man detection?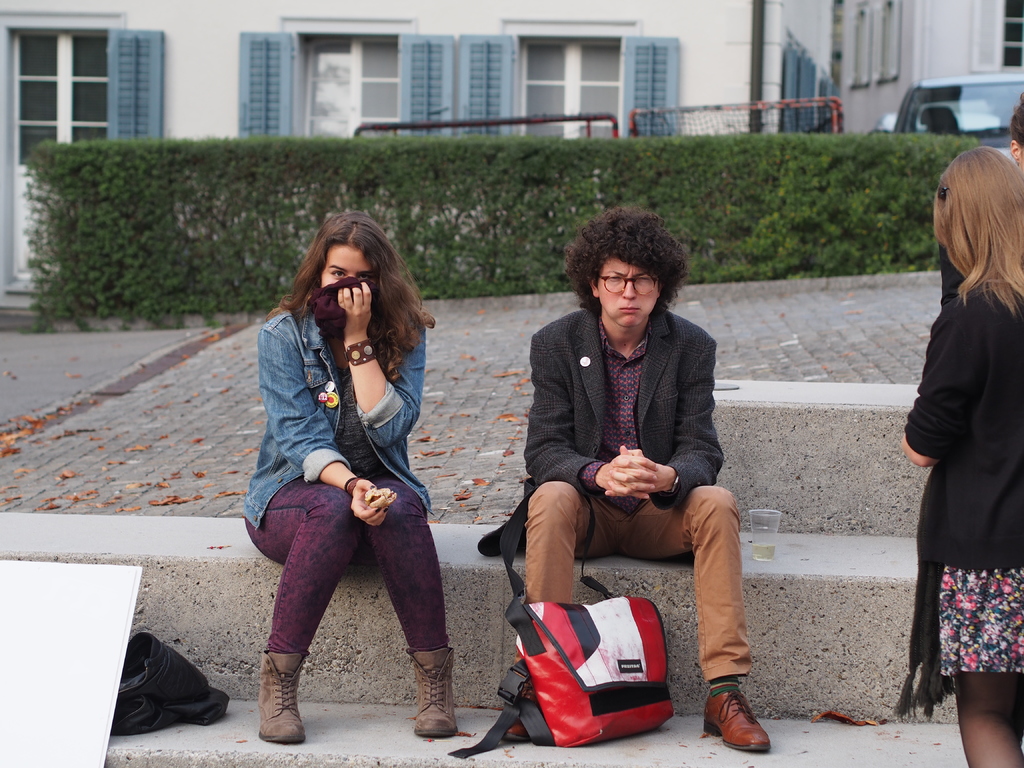
500:204:774:756
